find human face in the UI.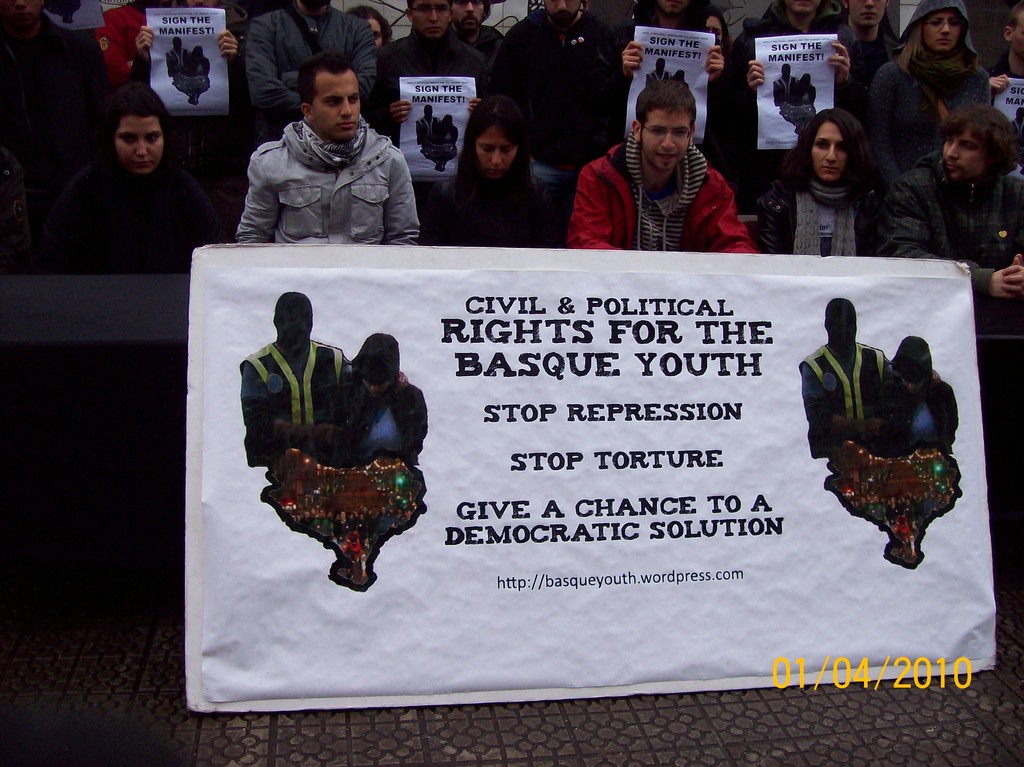
UI element at crop(309, 71, 360, 143).
